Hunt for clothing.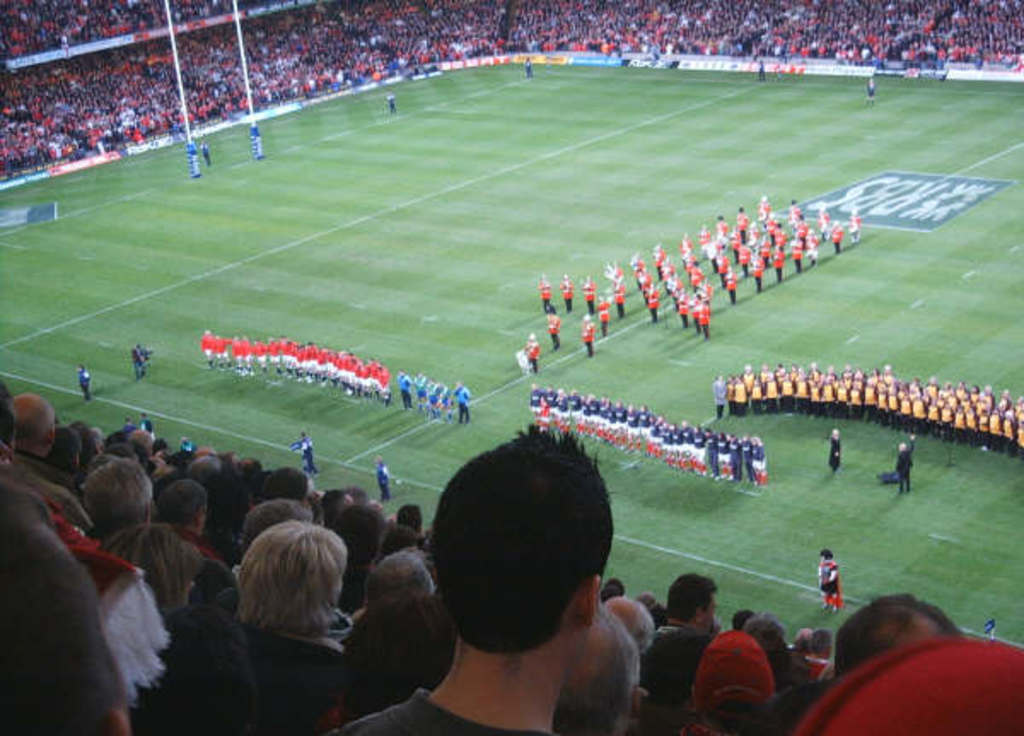
Hunted down at crop(338, 362, 360, 391).
